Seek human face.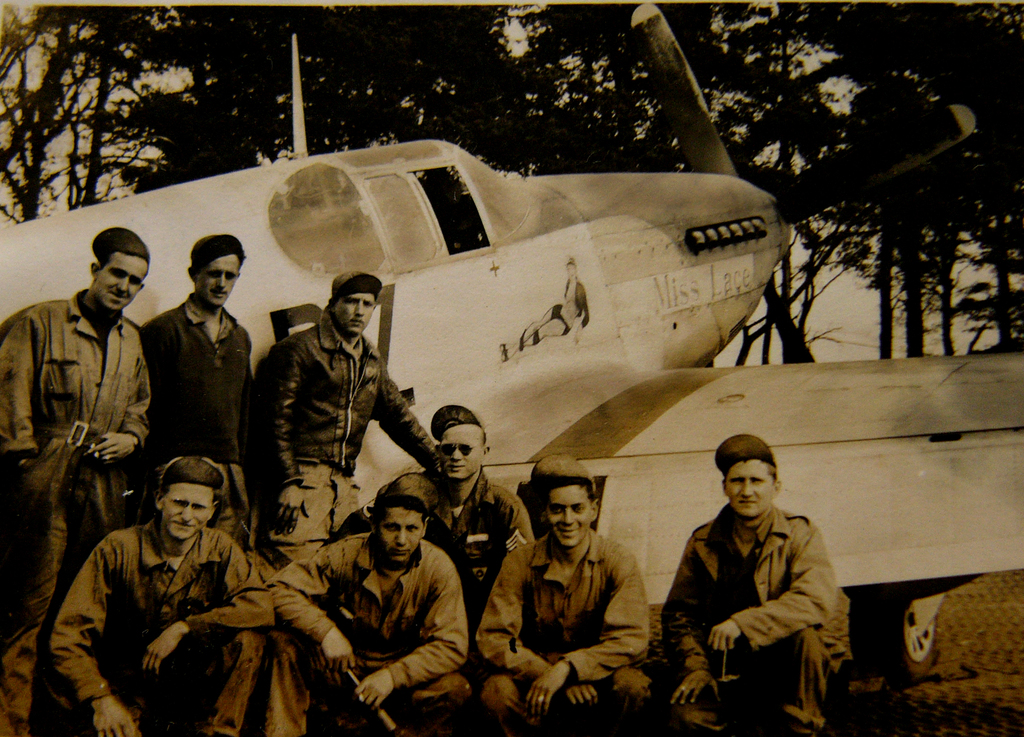
BBox(202, 248, 239, 308).
